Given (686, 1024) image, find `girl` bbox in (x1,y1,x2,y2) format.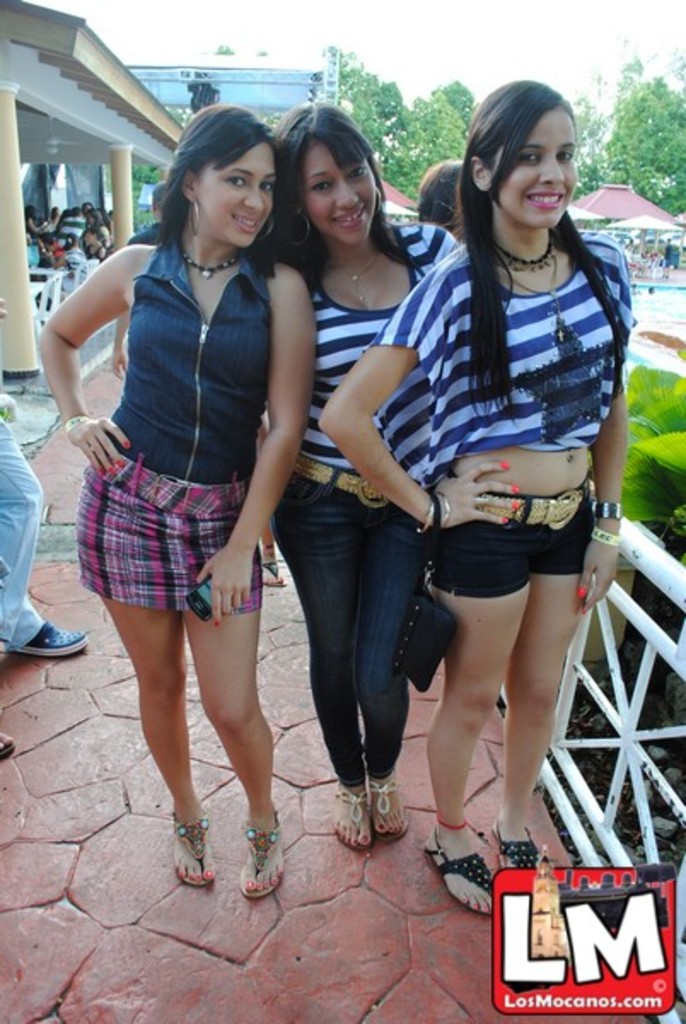
(266,99,461,857).
